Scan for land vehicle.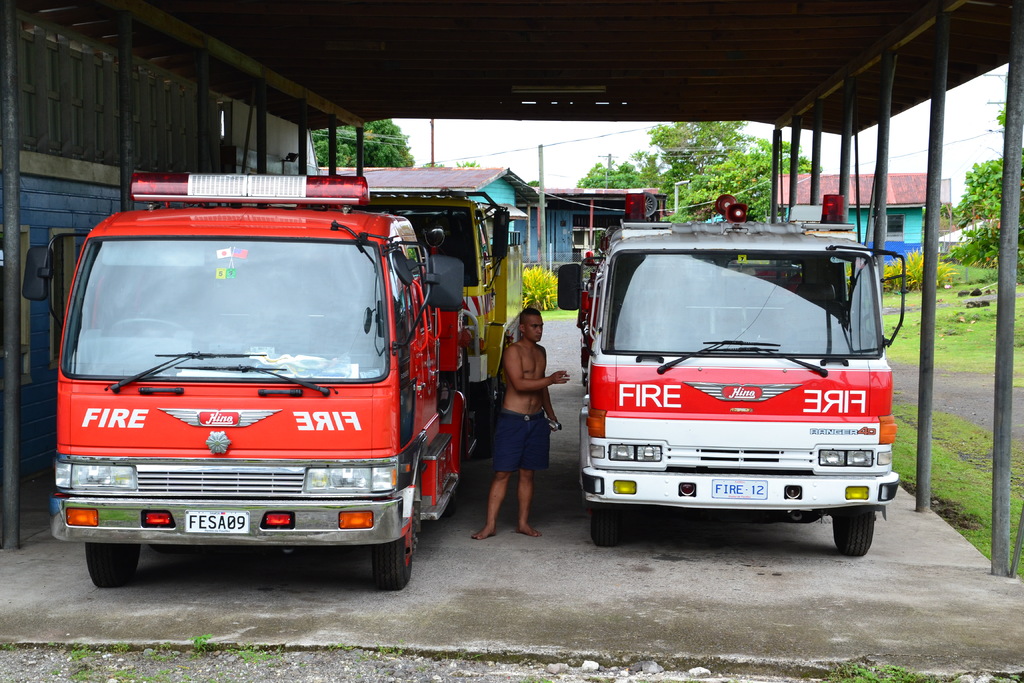
Scan result: 346,188,523,441.
